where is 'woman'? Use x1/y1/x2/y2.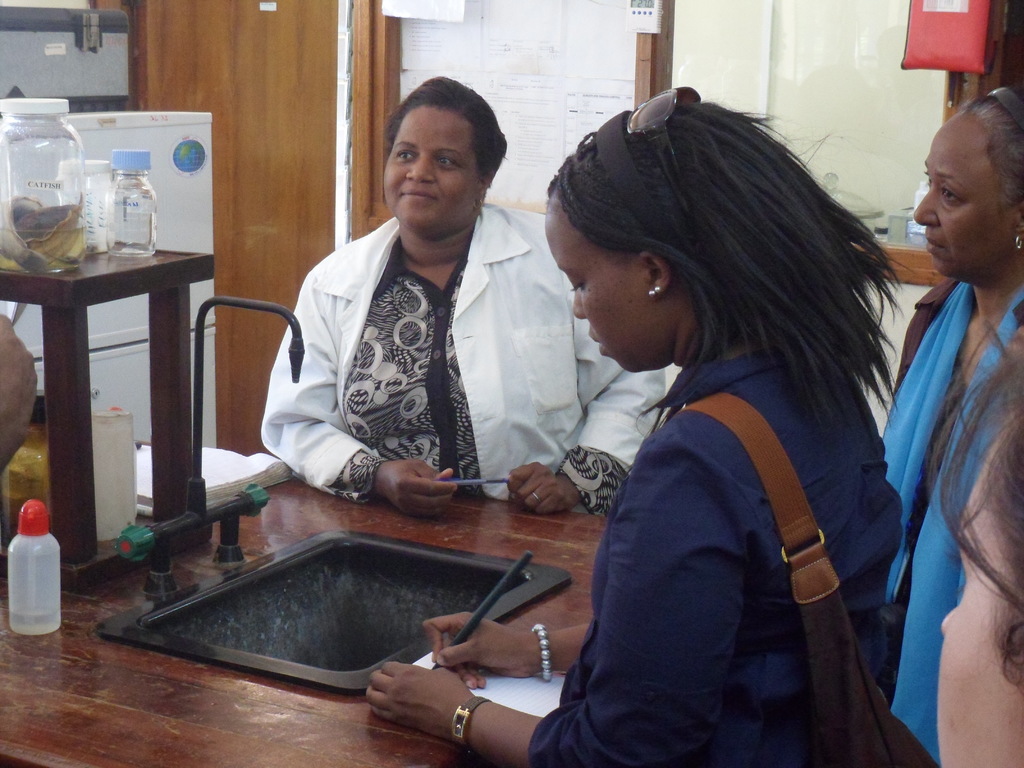
881/86/1023/767.
